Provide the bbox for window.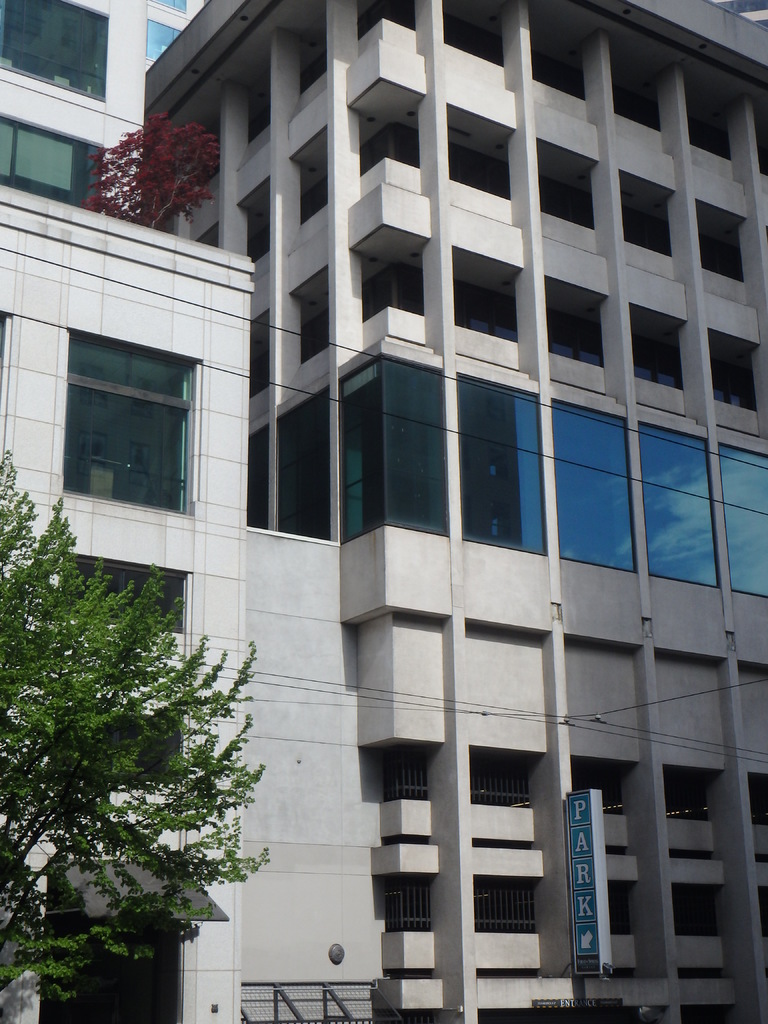
(719, 447, 767, 595).
